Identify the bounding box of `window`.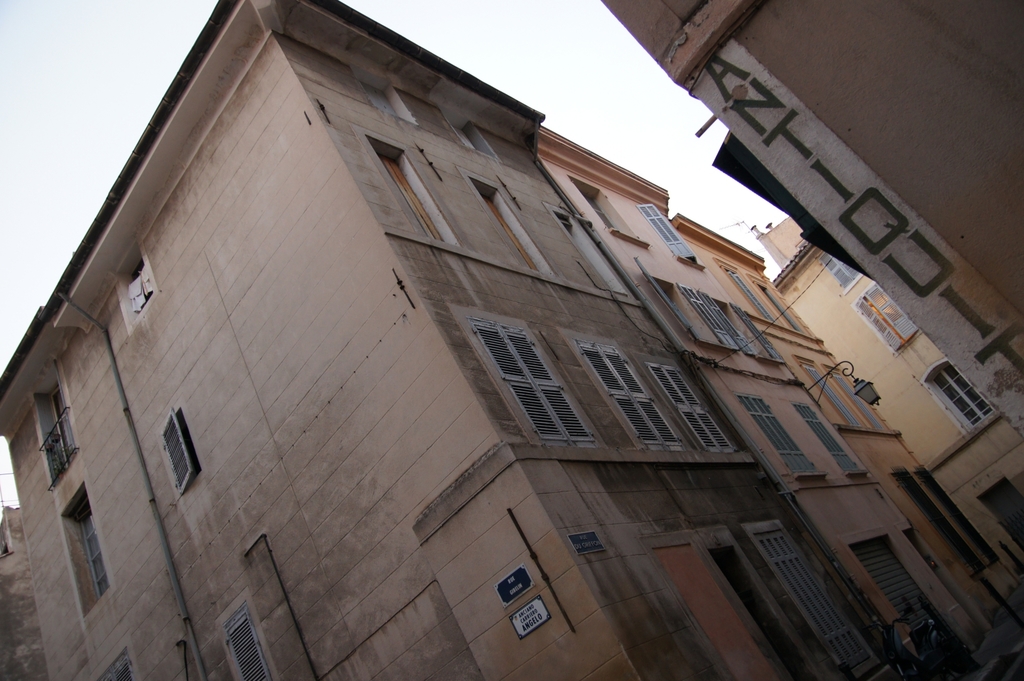
568 178 644 236.
